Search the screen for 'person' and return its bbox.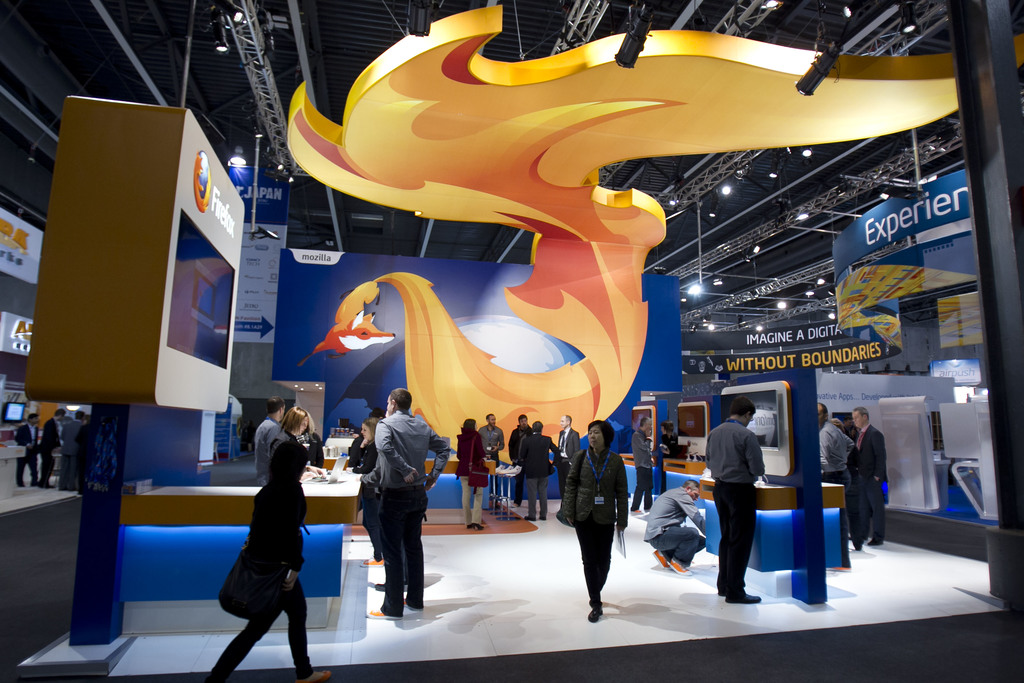
Found: BBox(852, 405, 887, 545).
